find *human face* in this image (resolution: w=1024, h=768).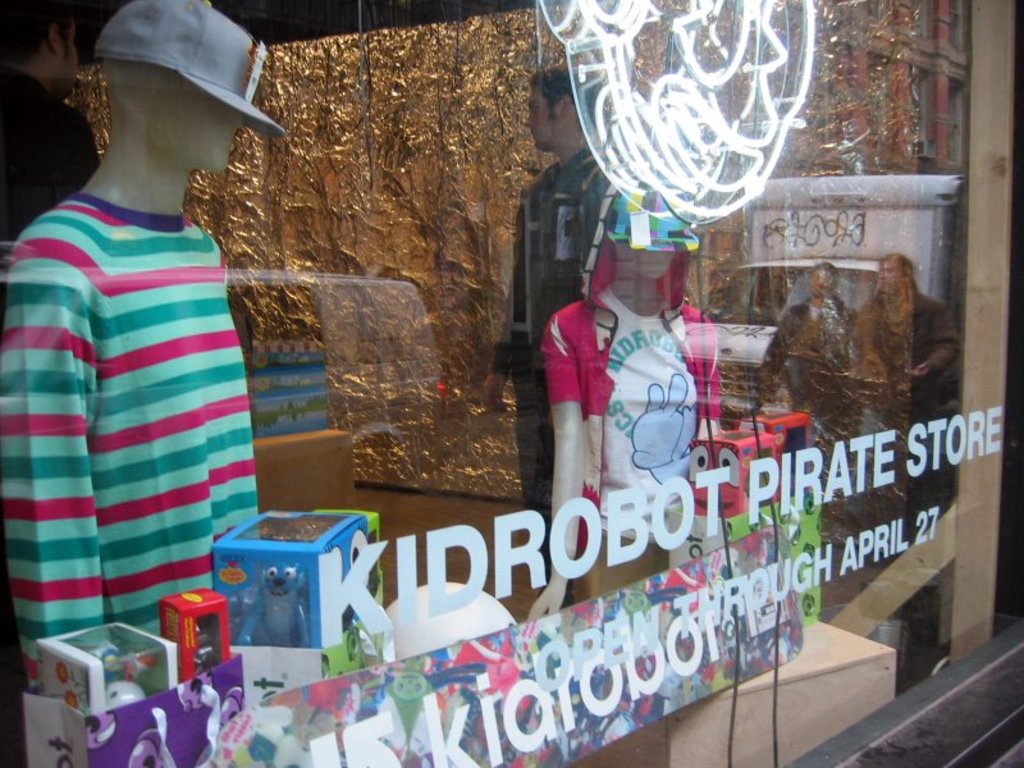
{"left": 876, "top": 262, "right": 901, "bottom": 294}.
